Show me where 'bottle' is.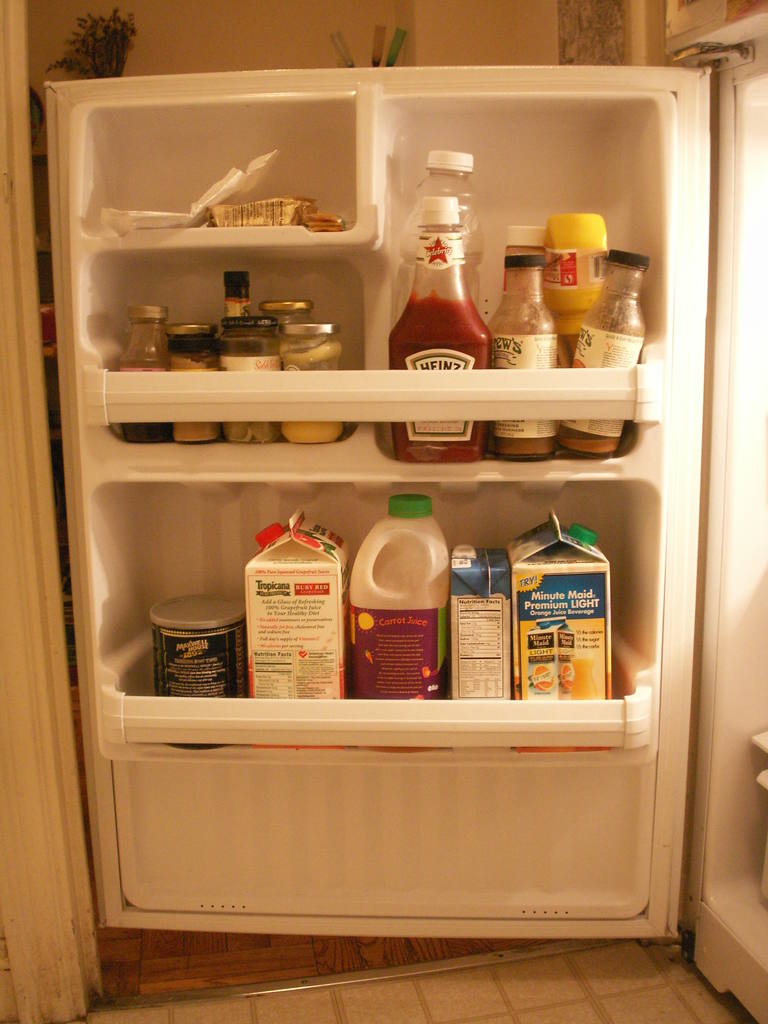
'bottle' is at pyautogui.locateOnScreen(563, 246, 645, 465).
